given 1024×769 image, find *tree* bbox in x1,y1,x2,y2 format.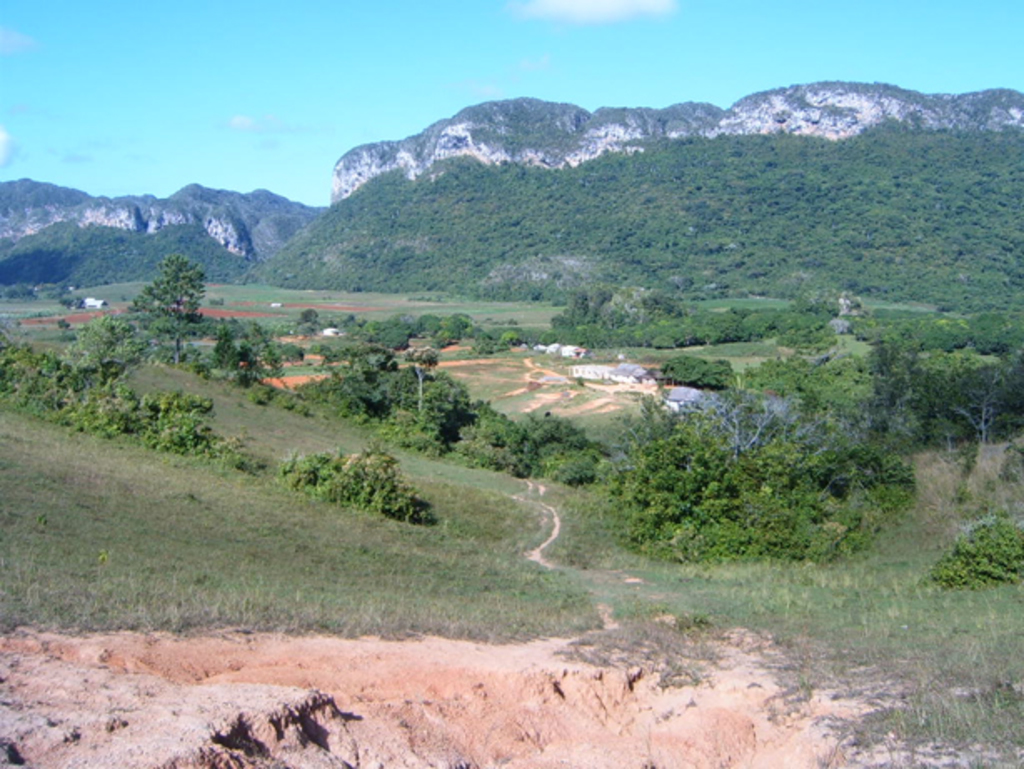
0,220,97,309.
